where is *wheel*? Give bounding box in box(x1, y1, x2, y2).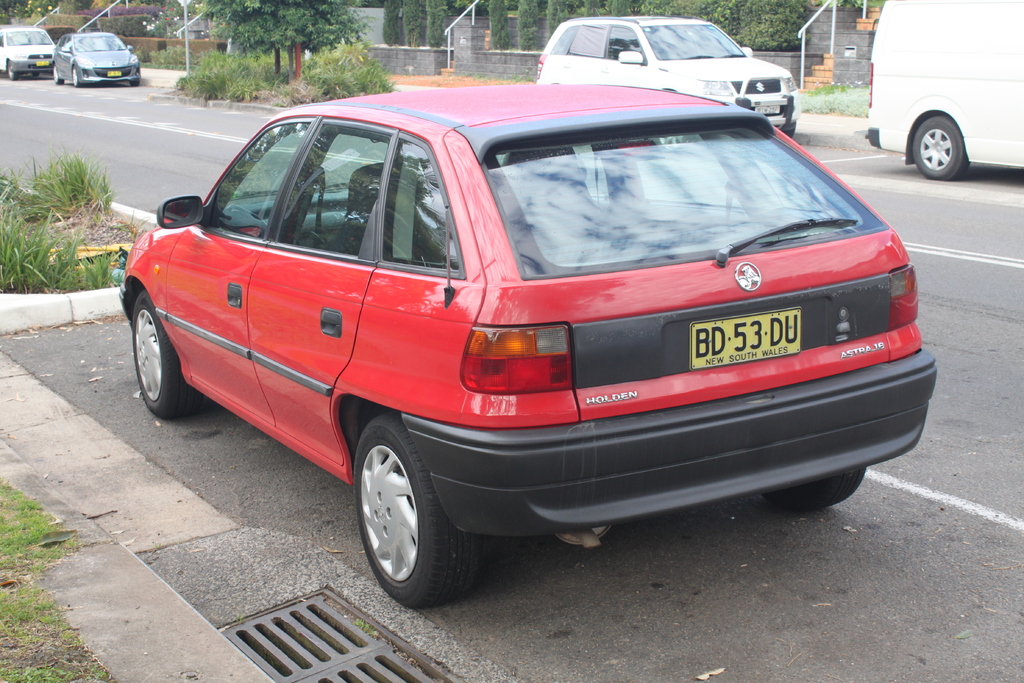
box(910, 115, 971, 187).
